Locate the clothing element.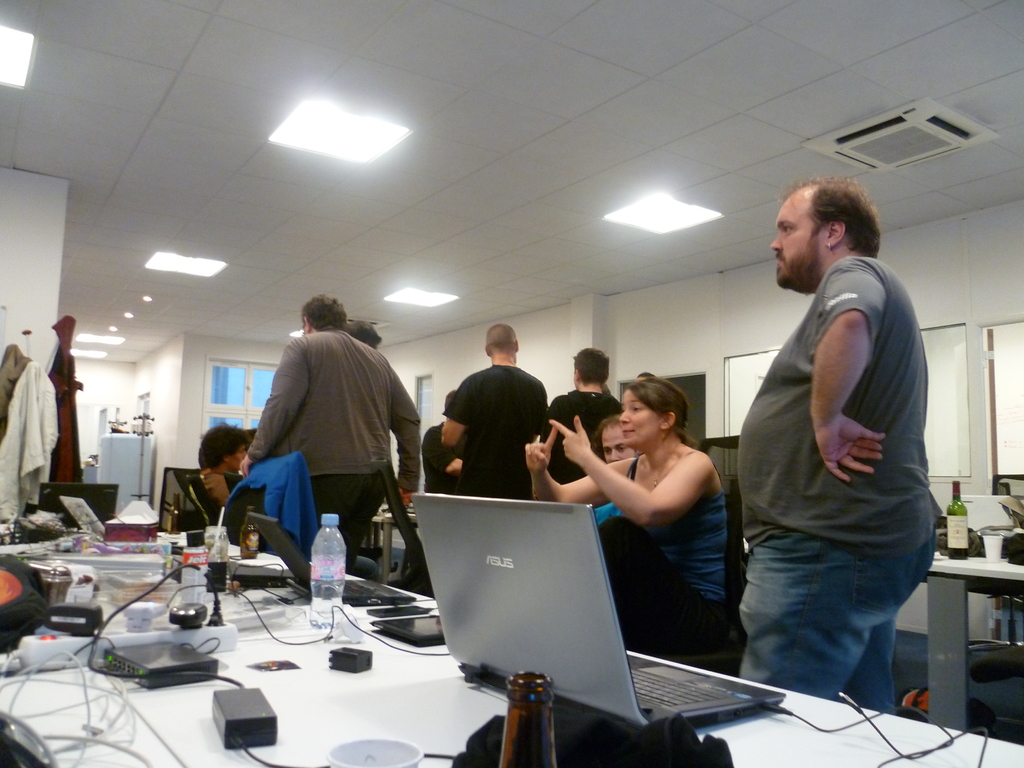
Element bbox: locate(49, 315, 86, 485).
